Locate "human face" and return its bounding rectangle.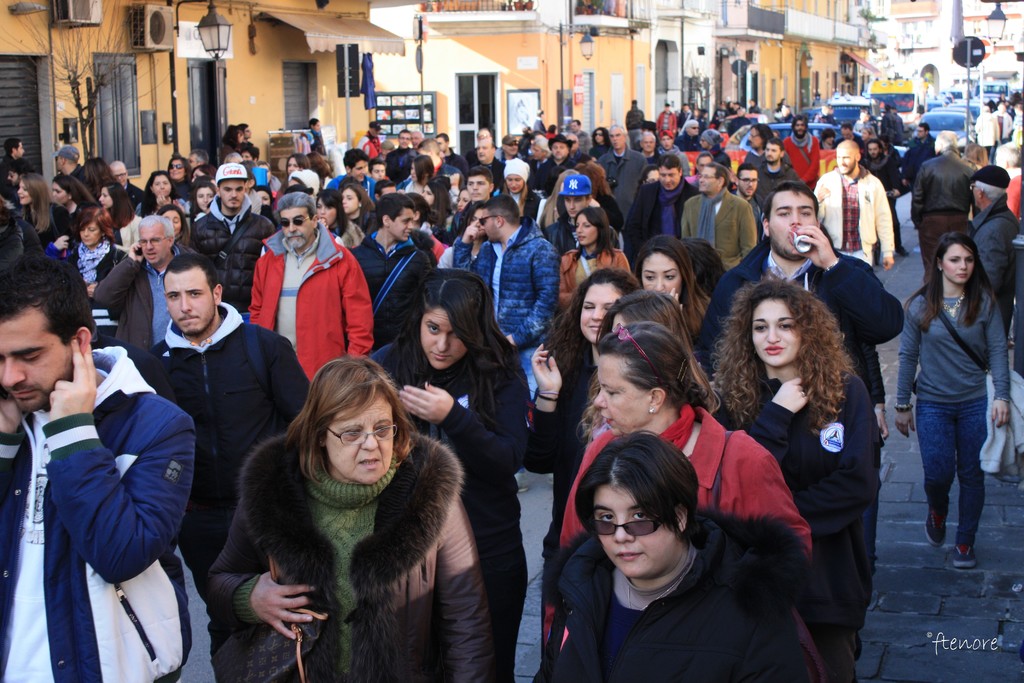
box=[222, 179, 246, 205].
